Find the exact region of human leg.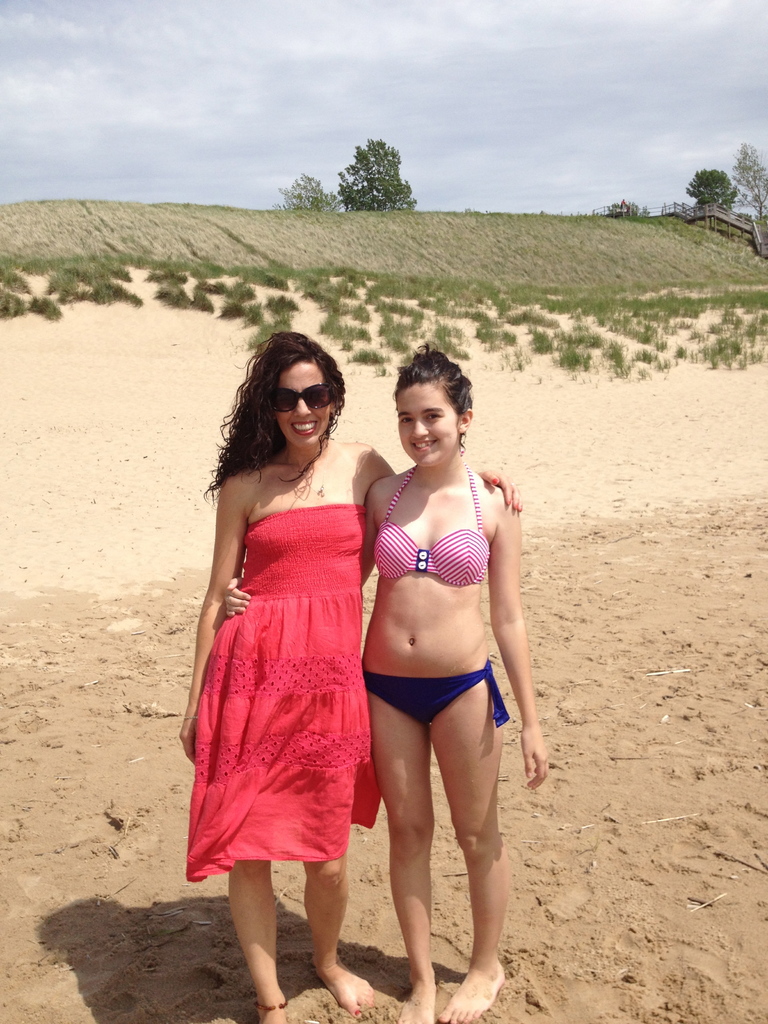
Exact region: (371,689,429,1023).
